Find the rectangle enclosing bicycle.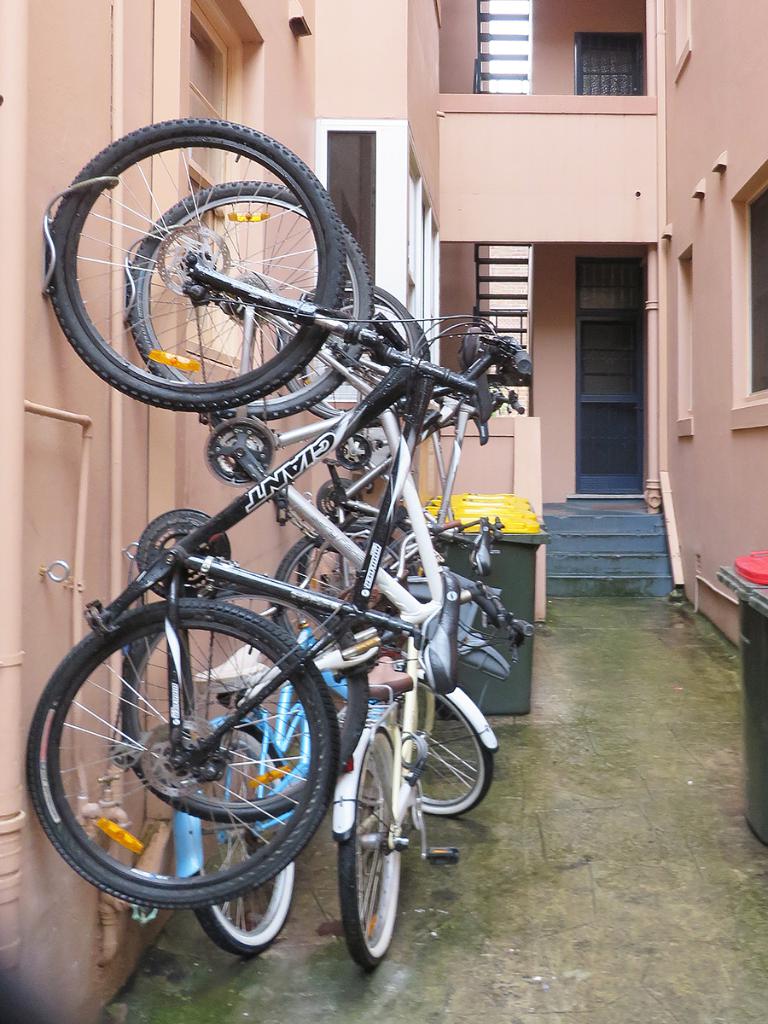
l=319, t=511, r=509, b=978.
